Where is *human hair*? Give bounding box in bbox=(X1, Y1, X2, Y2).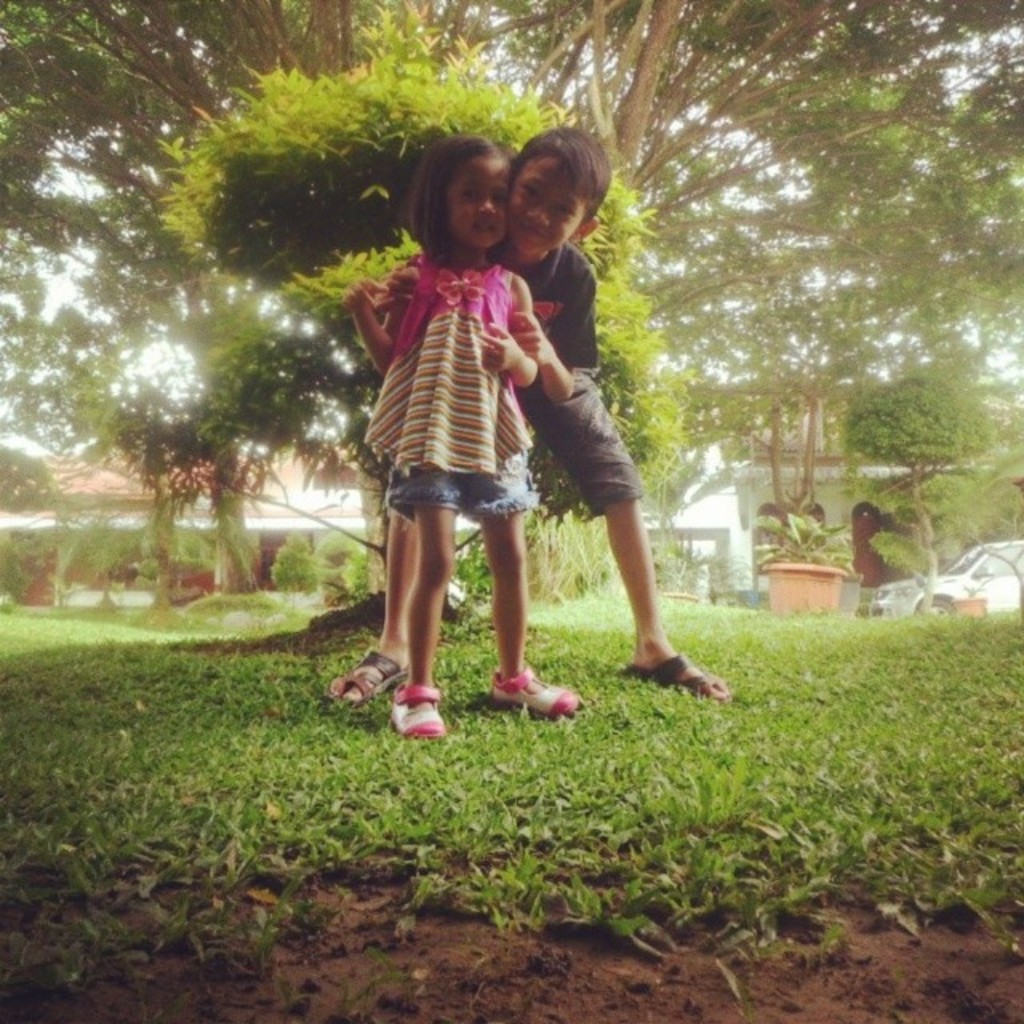
bbox=(398, 128, 546, 269).
